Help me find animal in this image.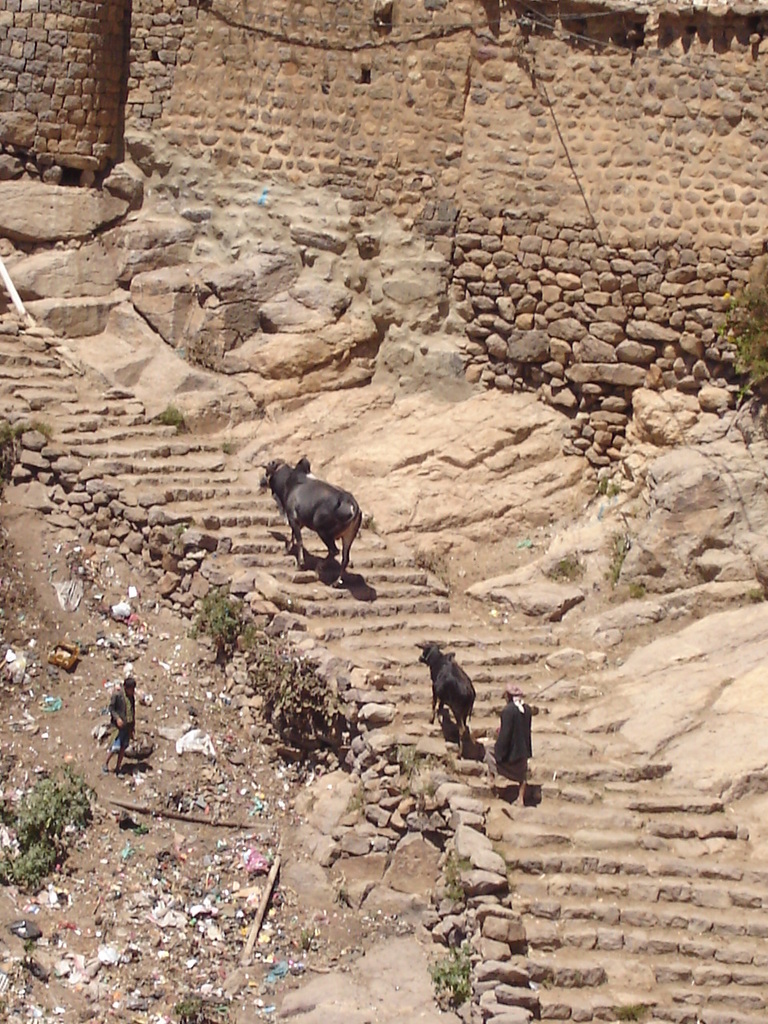
Found it: <box>410,642,479,766</box>.
